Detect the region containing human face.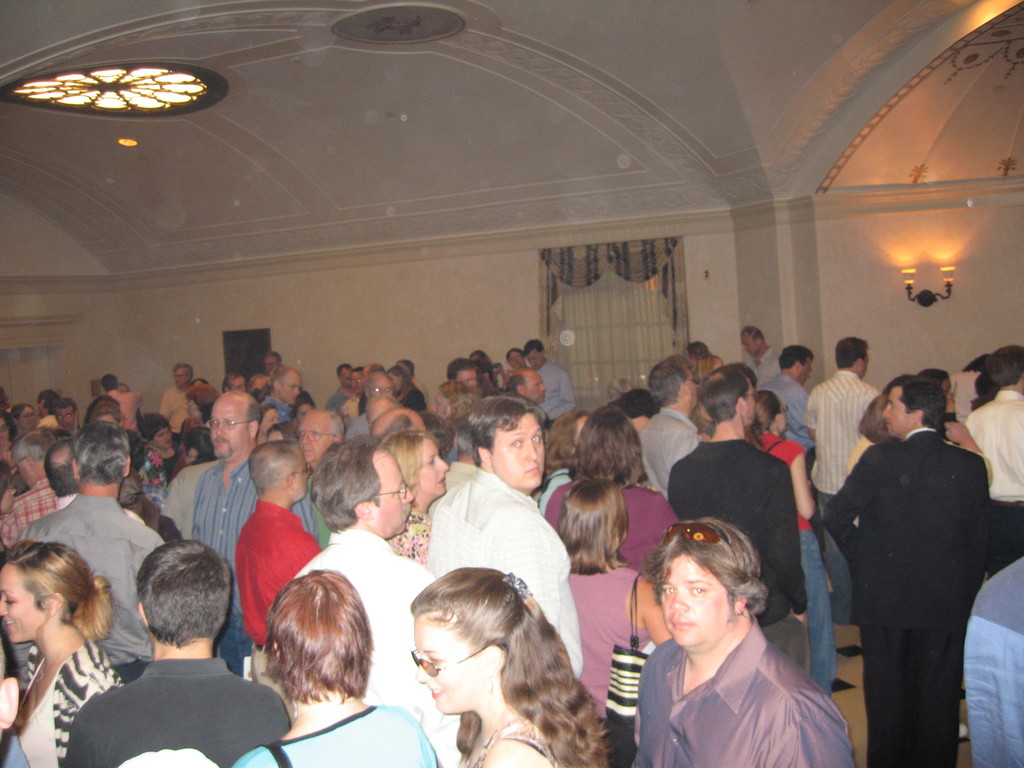
<bbox>684, 376, 697, 410</bbox>.
